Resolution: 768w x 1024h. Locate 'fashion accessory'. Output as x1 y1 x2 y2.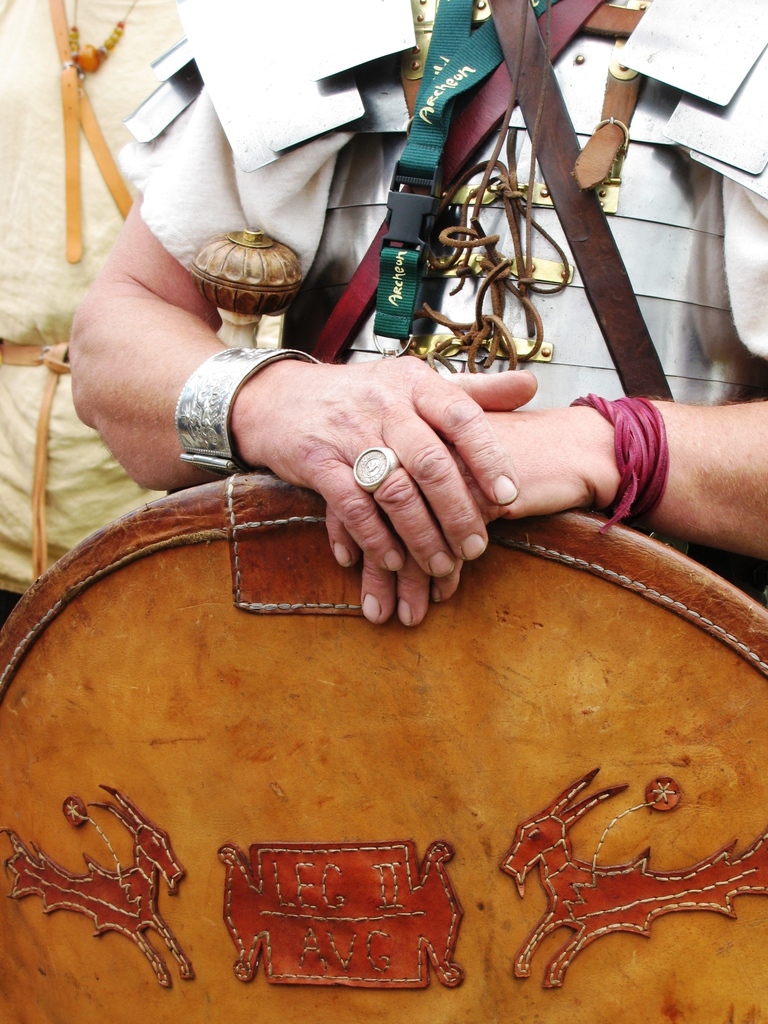
571 388 664 535.
